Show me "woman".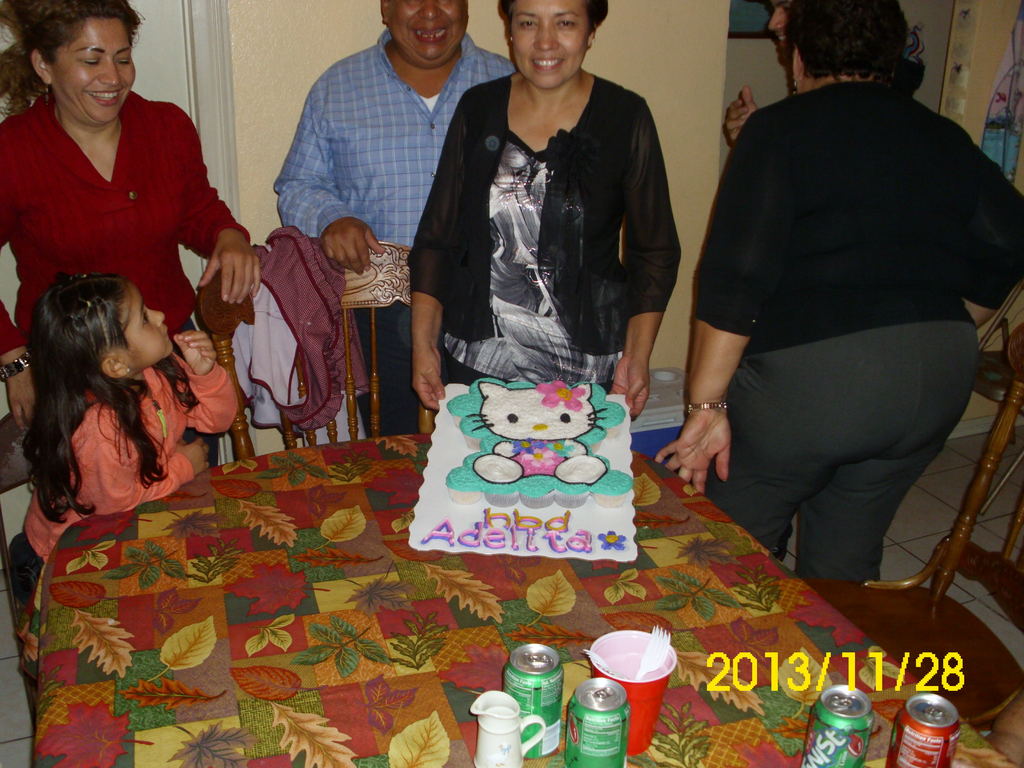
"woman" is here: 655:0:1023:600.
